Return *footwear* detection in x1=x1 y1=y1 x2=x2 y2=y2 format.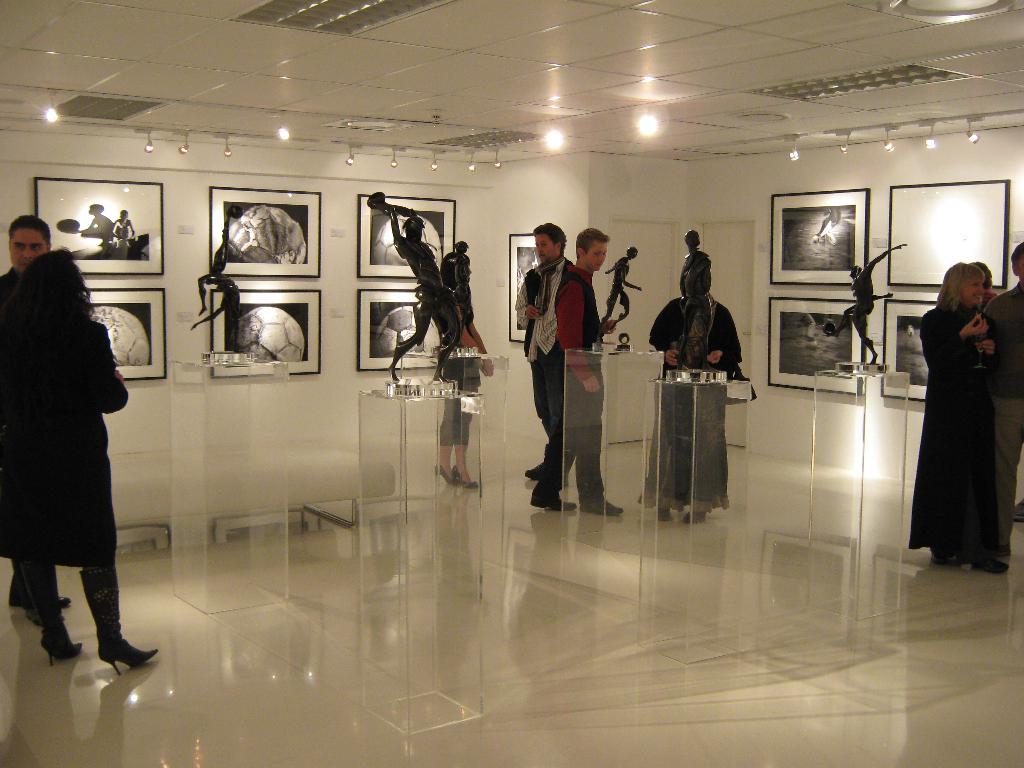
x1=8 y1=593 x2=72 y2=607.
